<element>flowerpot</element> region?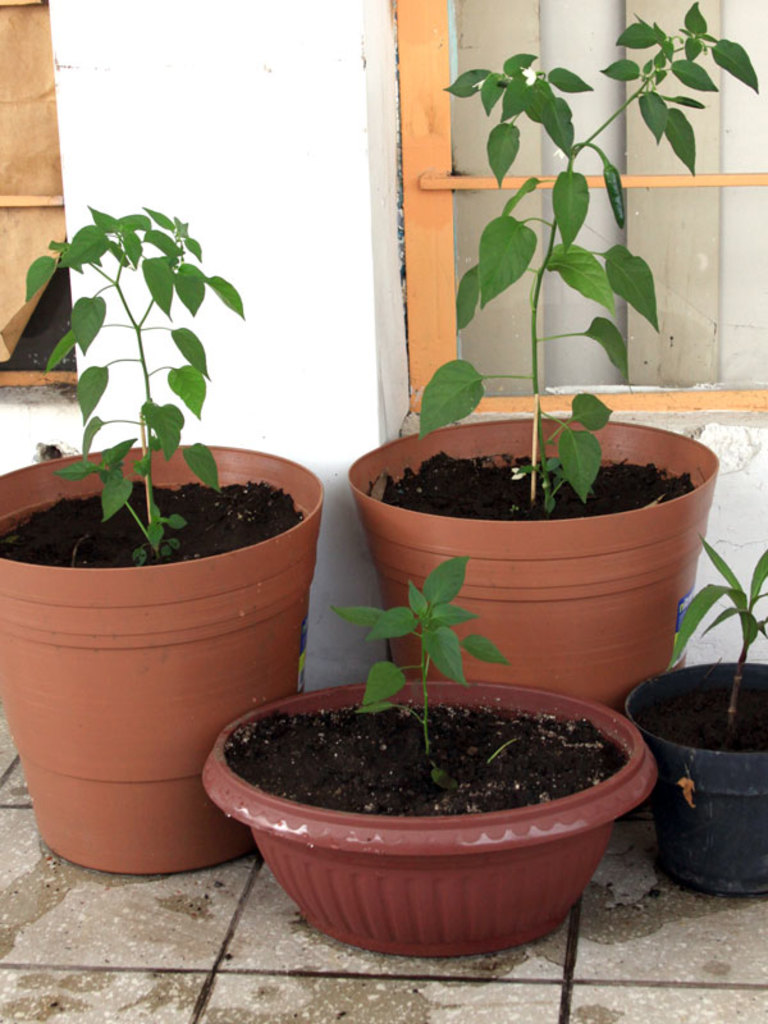
[left=627, top=654, right=767, bottom=899]
